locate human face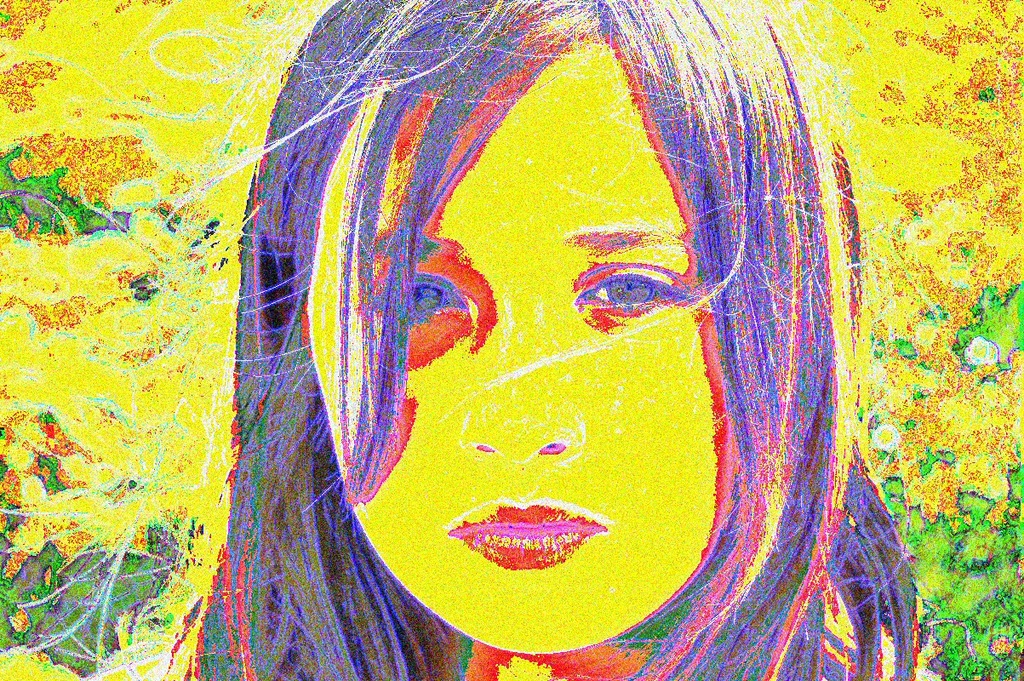
306/34/728/655
